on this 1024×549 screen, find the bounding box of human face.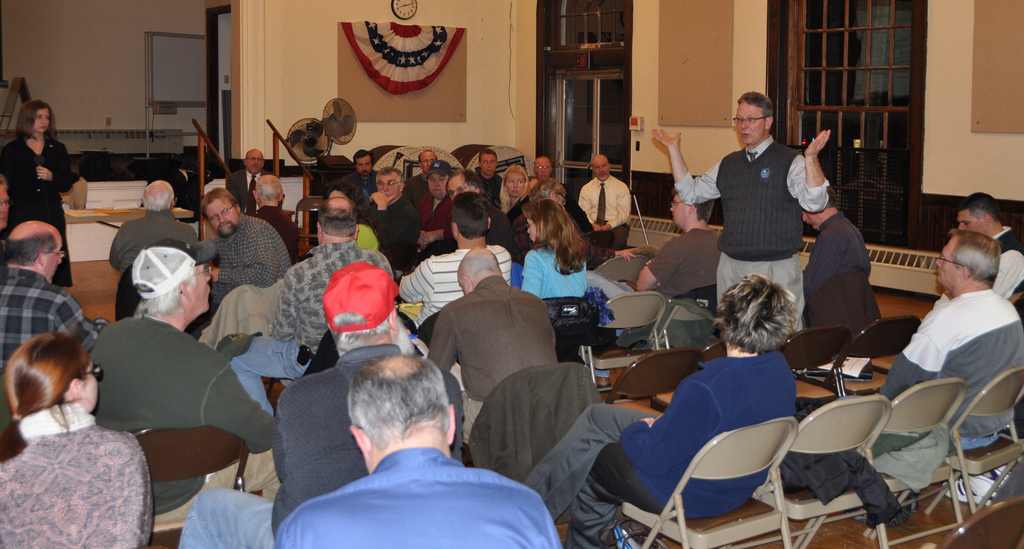
Bounding box: x1=247, y1=151, x2=265, y2=176.
